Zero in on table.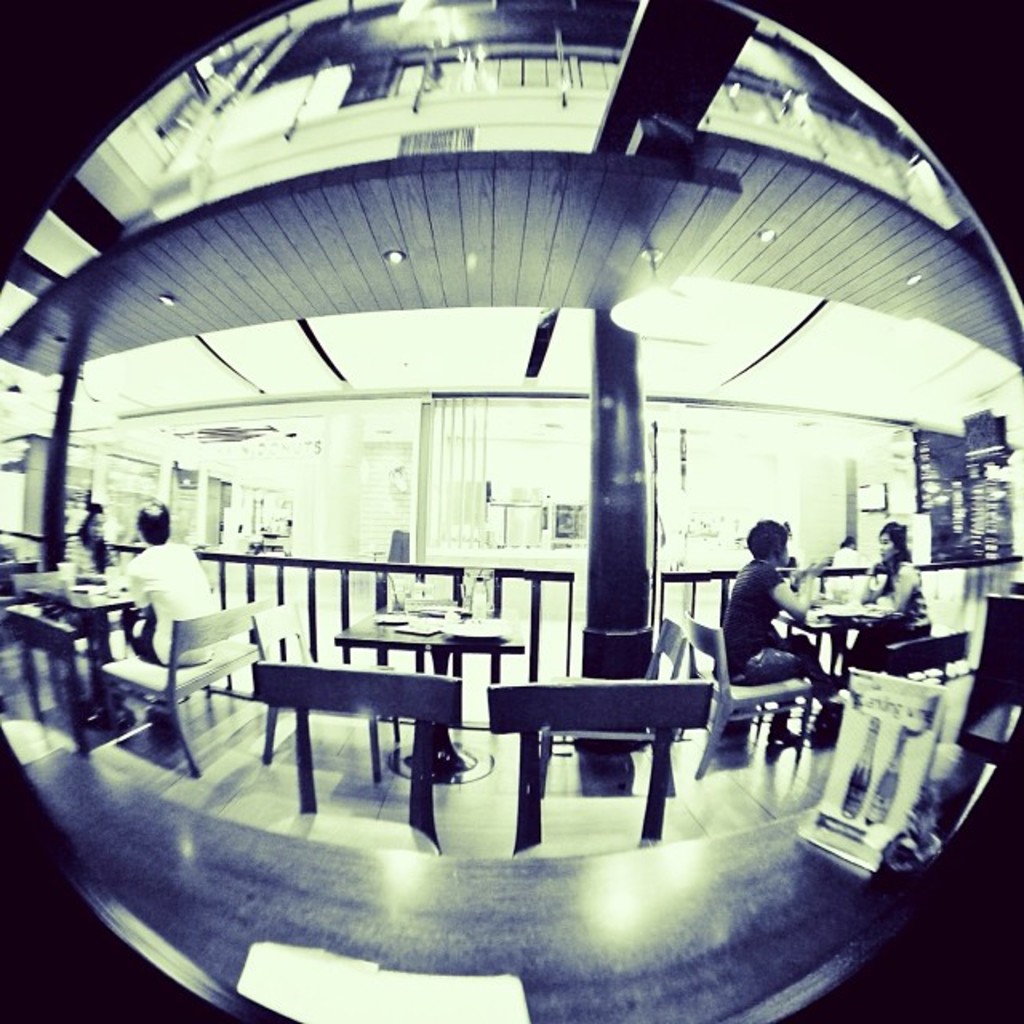
Zeroed in: <region>344, 610, 526, 690</region>.
